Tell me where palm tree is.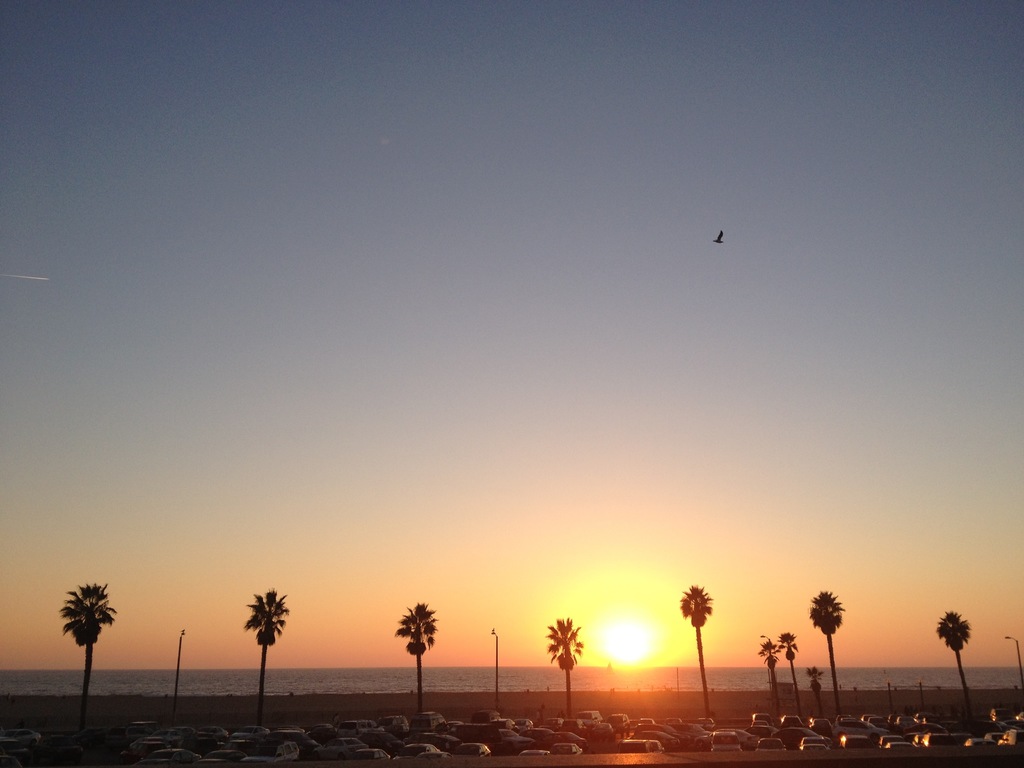
palm tree is at l=807, t=595, r=857, b=708.
